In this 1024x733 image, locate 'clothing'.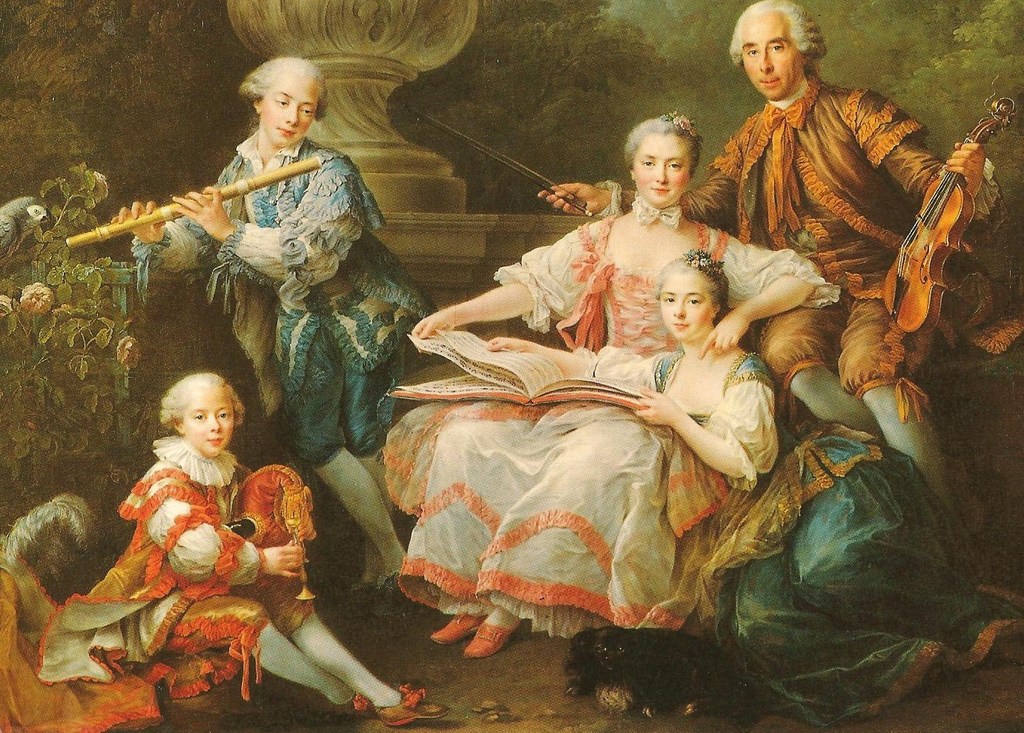
Bounding box: region(113, 444, 305, 664).
